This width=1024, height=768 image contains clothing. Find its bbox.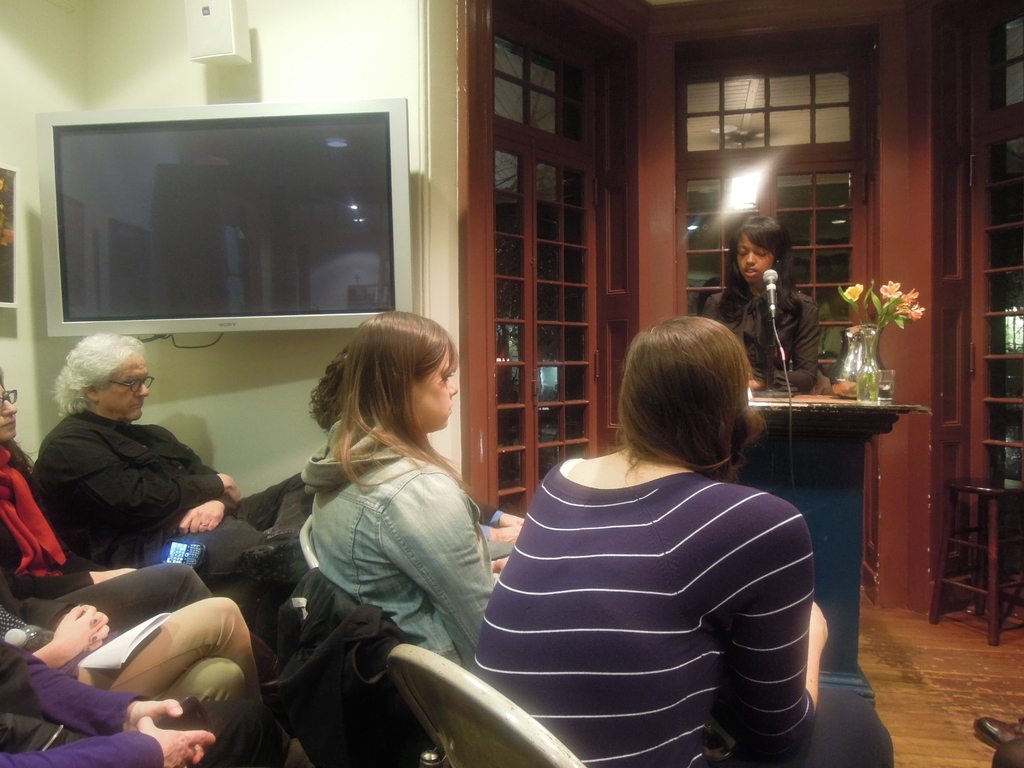
bbox=[472, 497, 513, 547].
